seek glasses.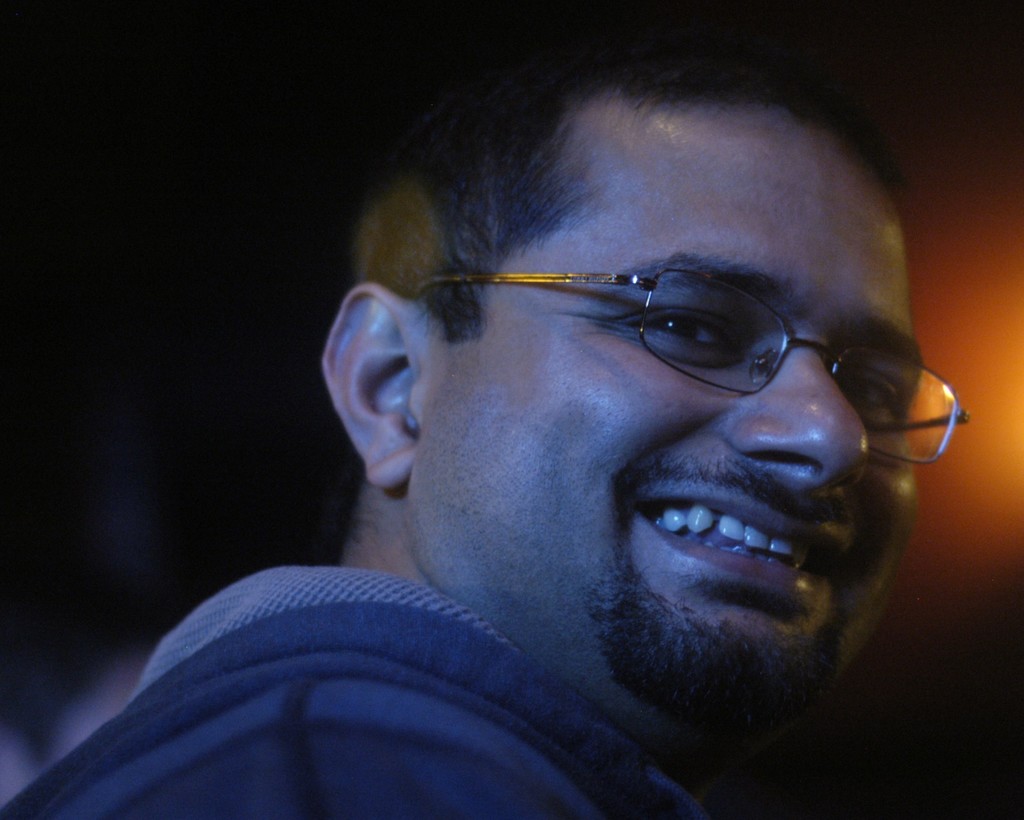
[400, 261, 987, 483].
